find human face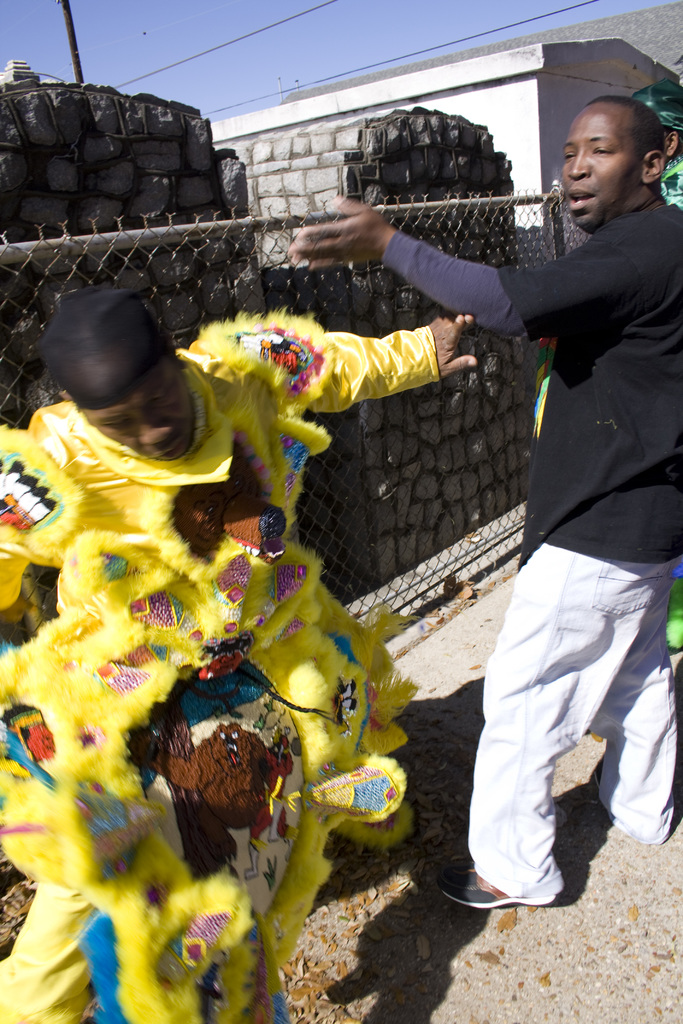
[x1=557, y1=104, x2=640, y2=225]
